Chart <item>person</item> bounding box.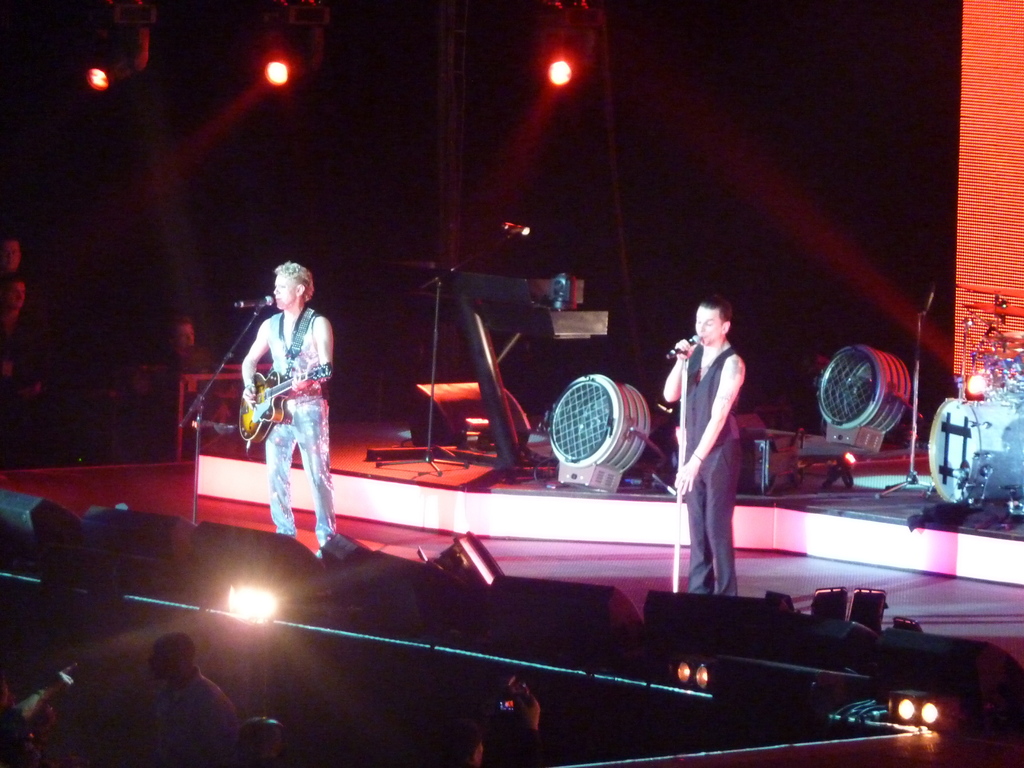
Charted: x1=664 y1=295 x2=744 y2=596.
